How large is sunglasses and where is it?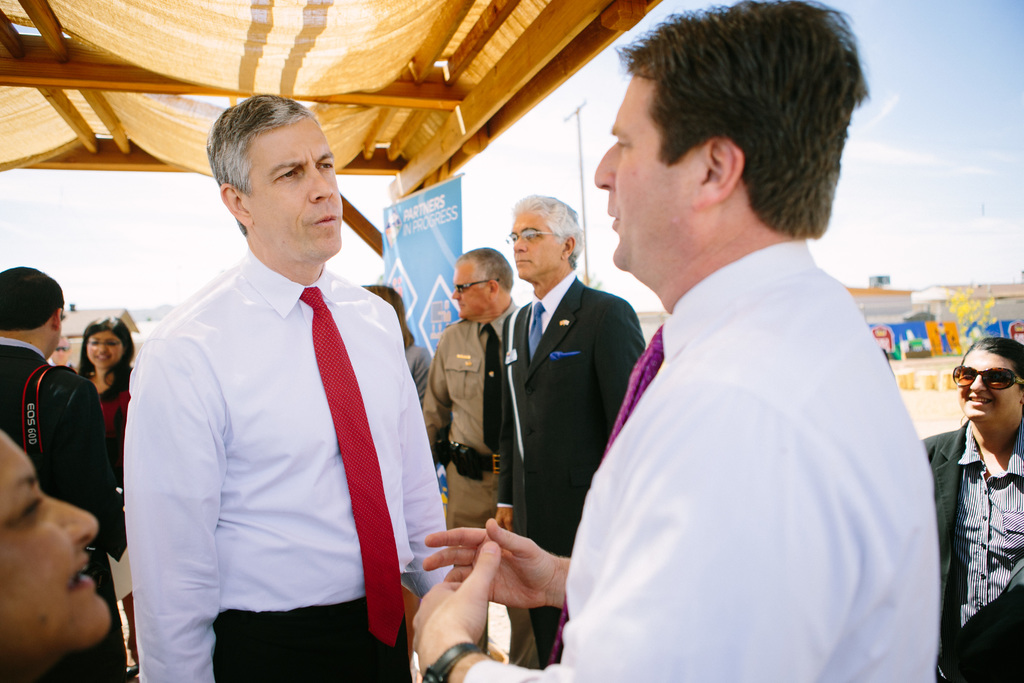
Bounding box: x1=455, y1=279, x2=502, y2=293.
